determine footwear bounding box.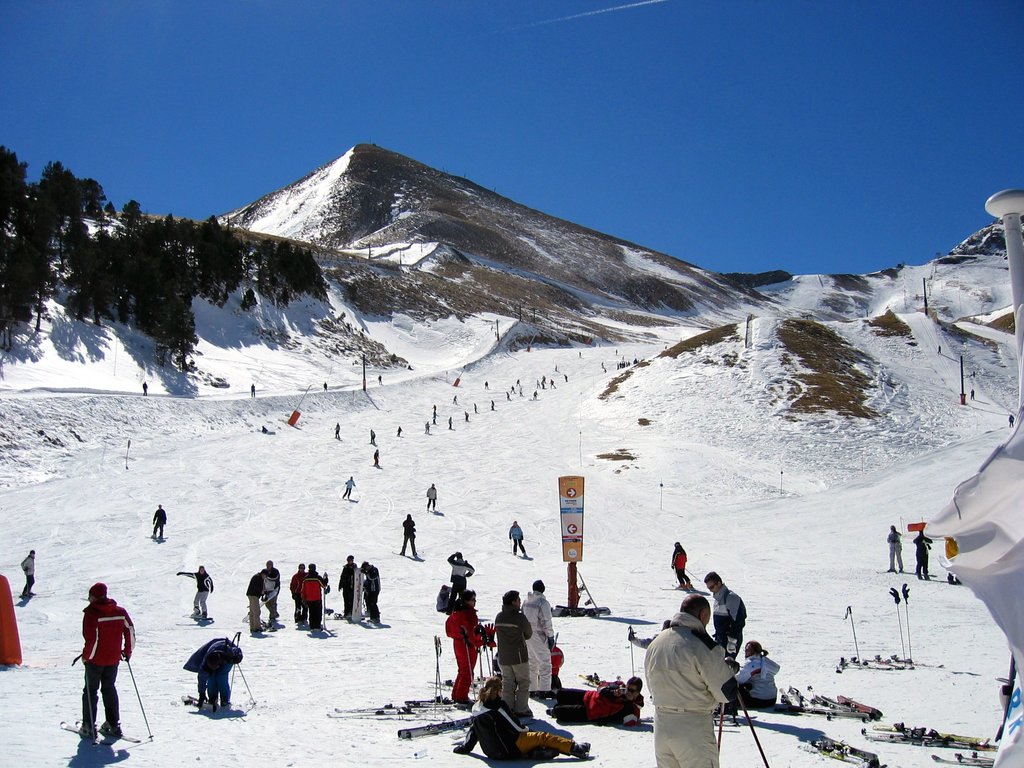
Determined: [left=573, top=741, right=592, bottom=757].
